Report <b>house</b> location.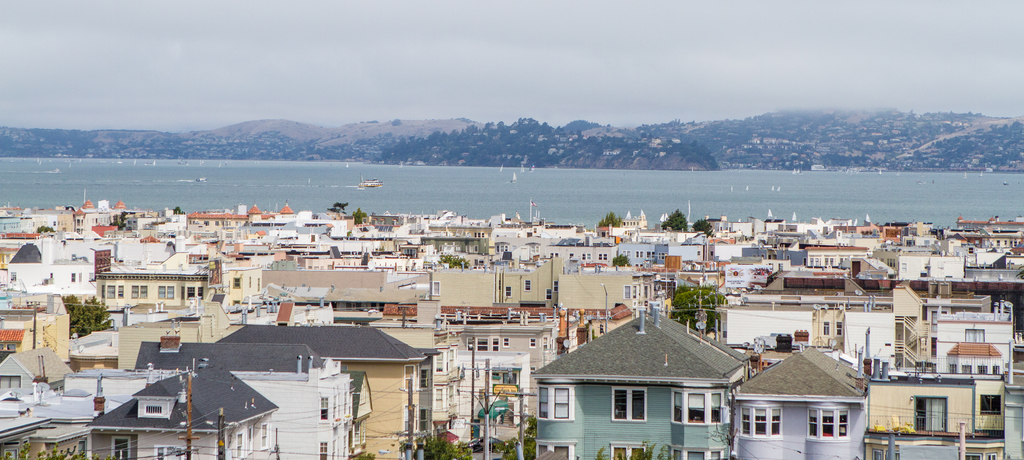
Report: box=[970, 217, 1023, 284].
